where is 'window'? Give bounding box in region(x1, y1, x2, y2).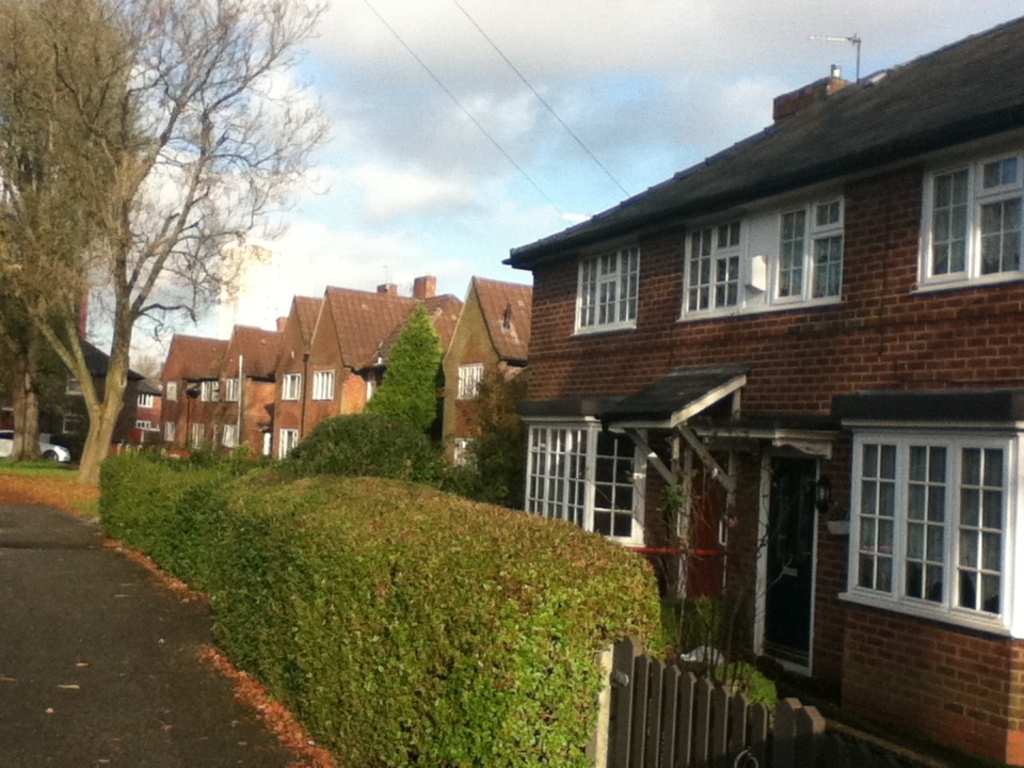
region(187, 421, 207, 451).
